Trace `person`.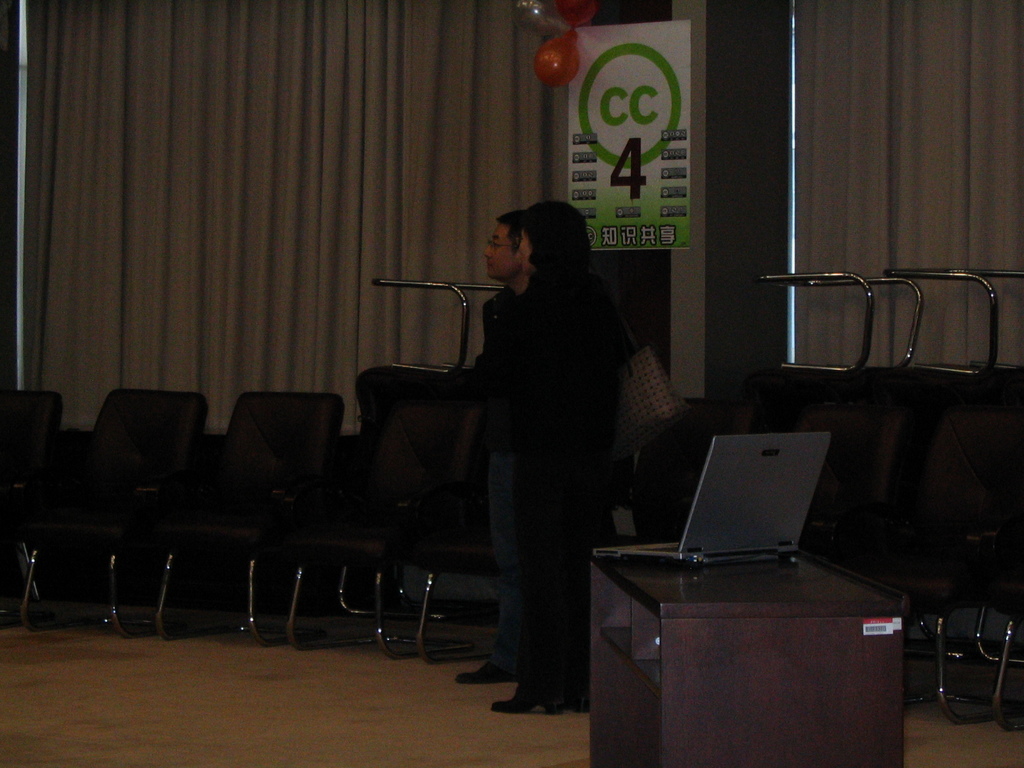
Traced to bbox(454, 209, 530, 680).
